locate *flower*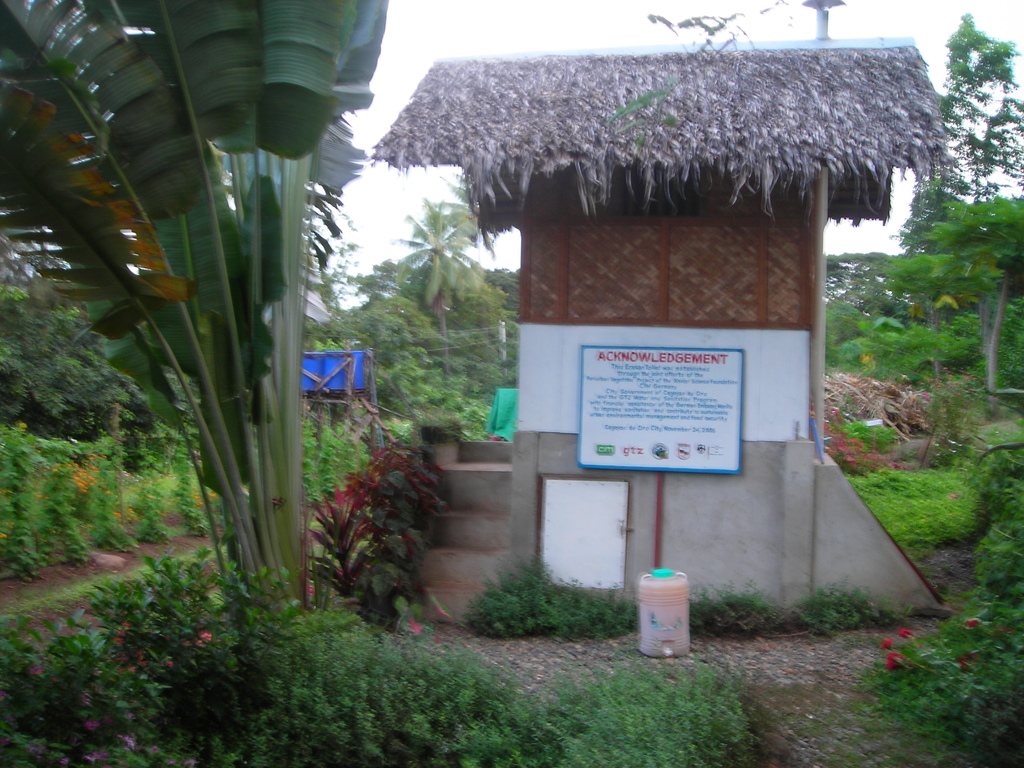
region(410, 621, 423, 637)
